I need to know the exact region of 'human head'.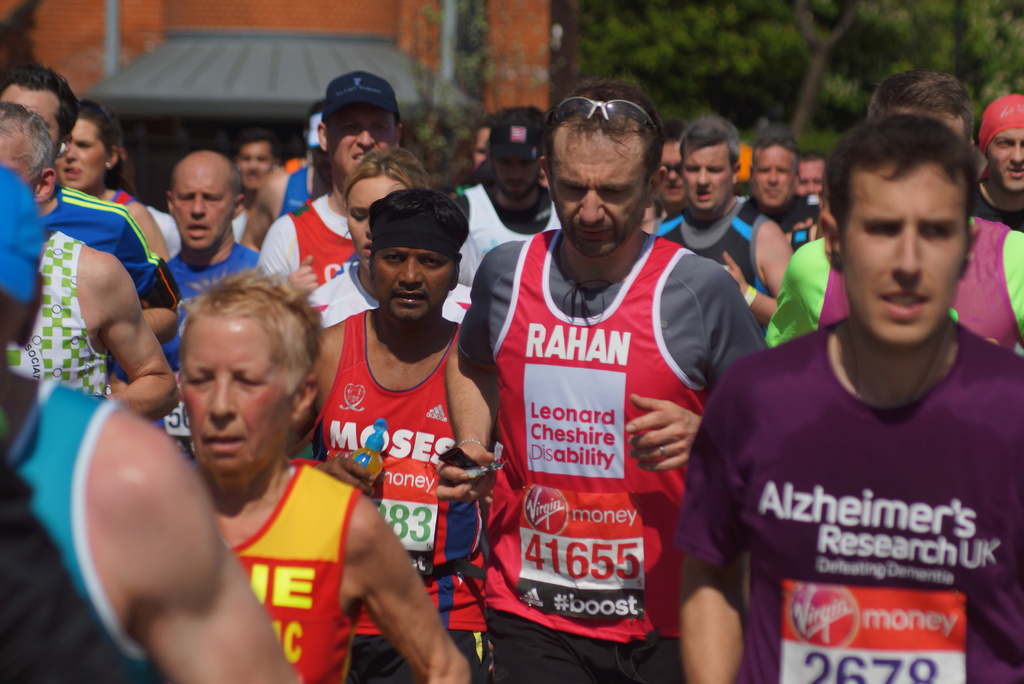
Region: [468, 116, 490, 171].
